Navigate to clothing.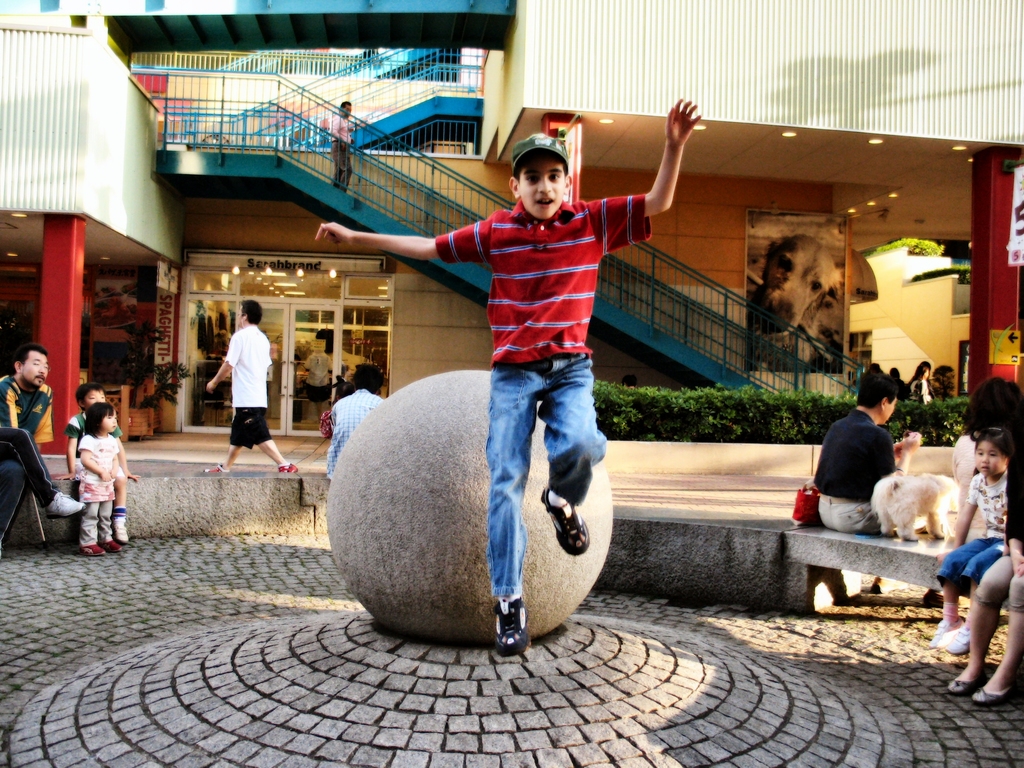
Navigation target: region(908, 373, 932, 399).
